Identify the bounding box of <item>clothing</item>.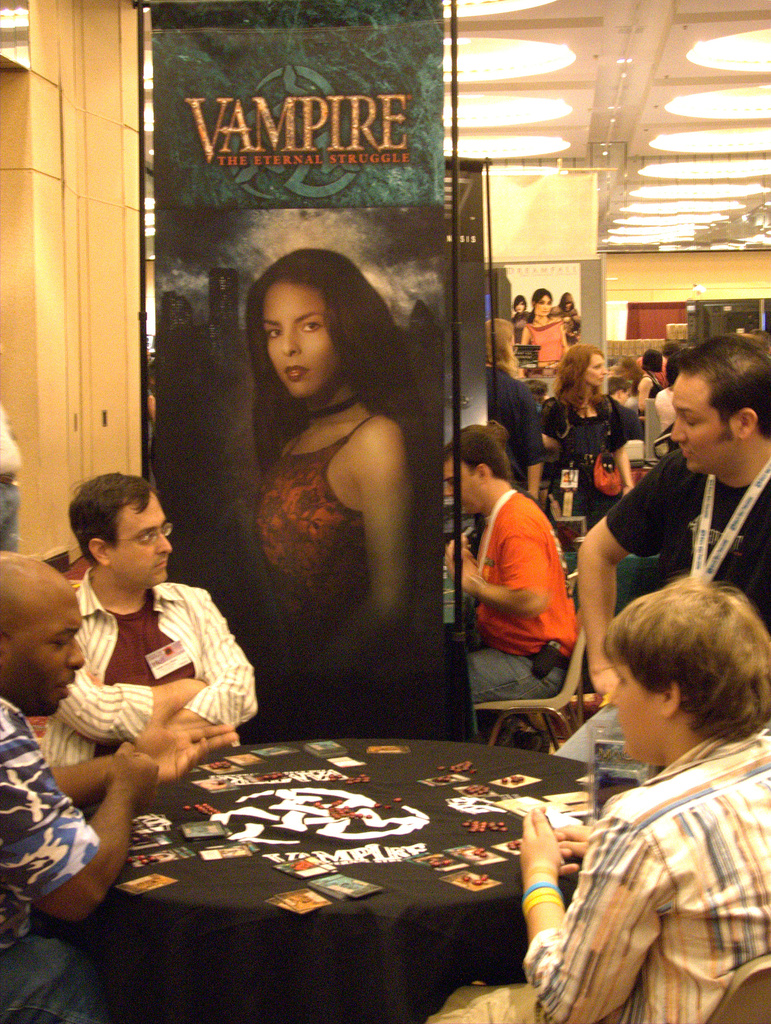
box(27, 556, 267, 785).
